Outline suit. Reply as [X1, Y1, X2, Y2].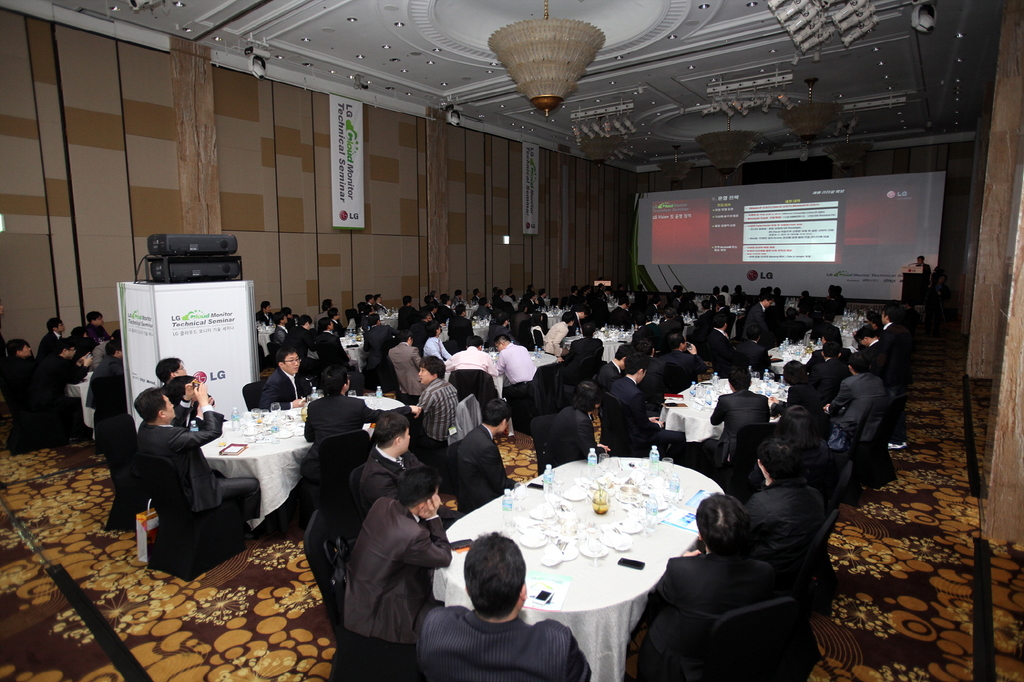
[89, 340, 105, 374].
